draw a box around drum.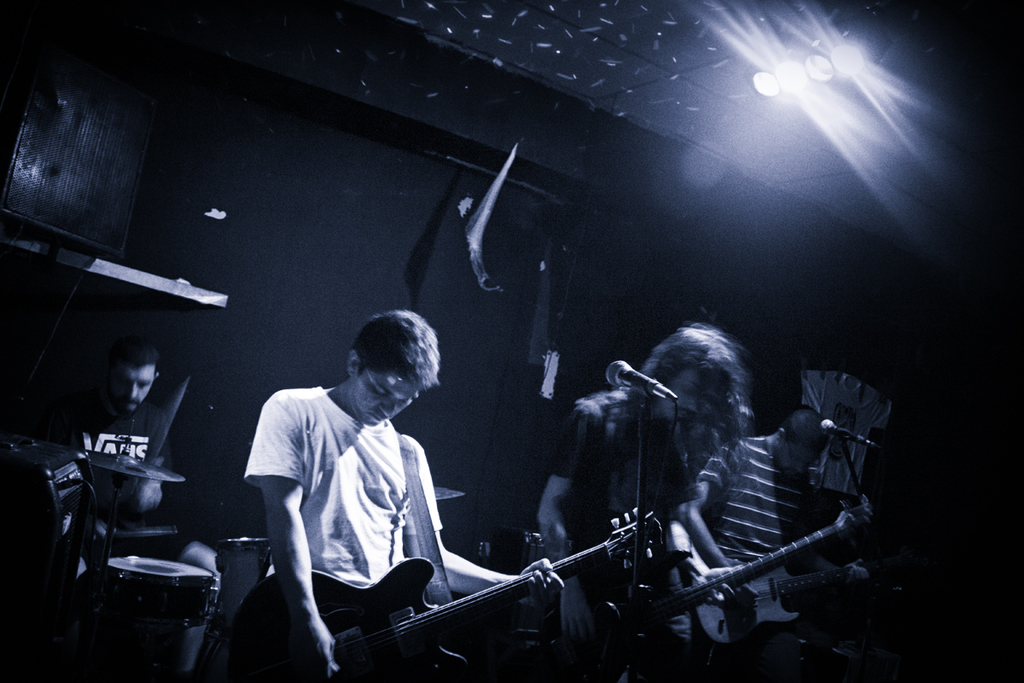
l=34, t=458, r=246, b=648.
